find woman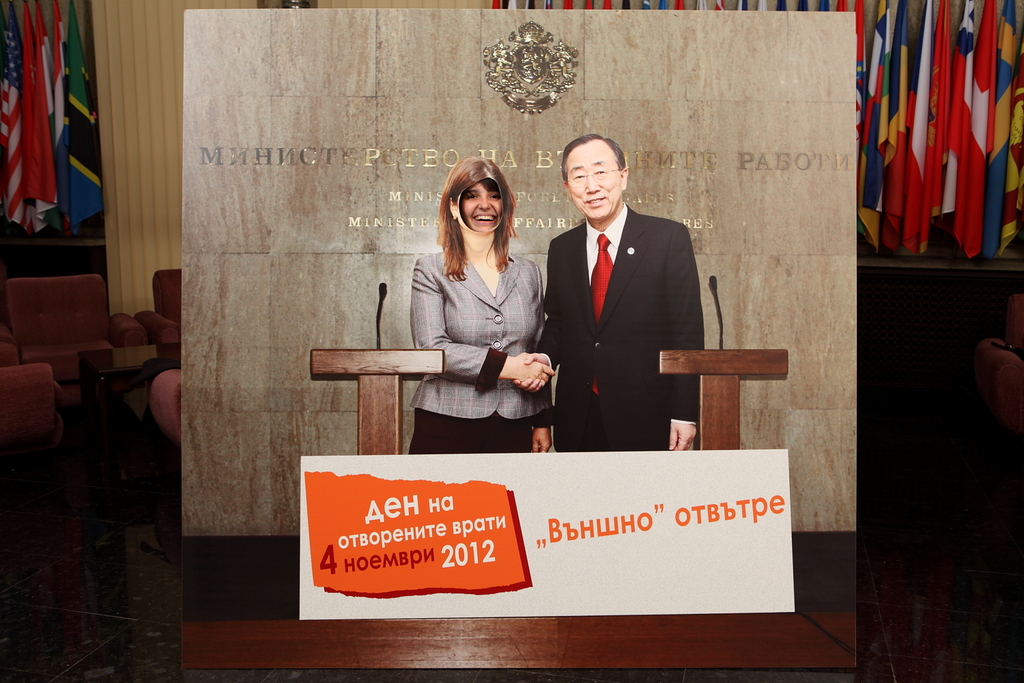
l=400, t=176, r=541, b=440
